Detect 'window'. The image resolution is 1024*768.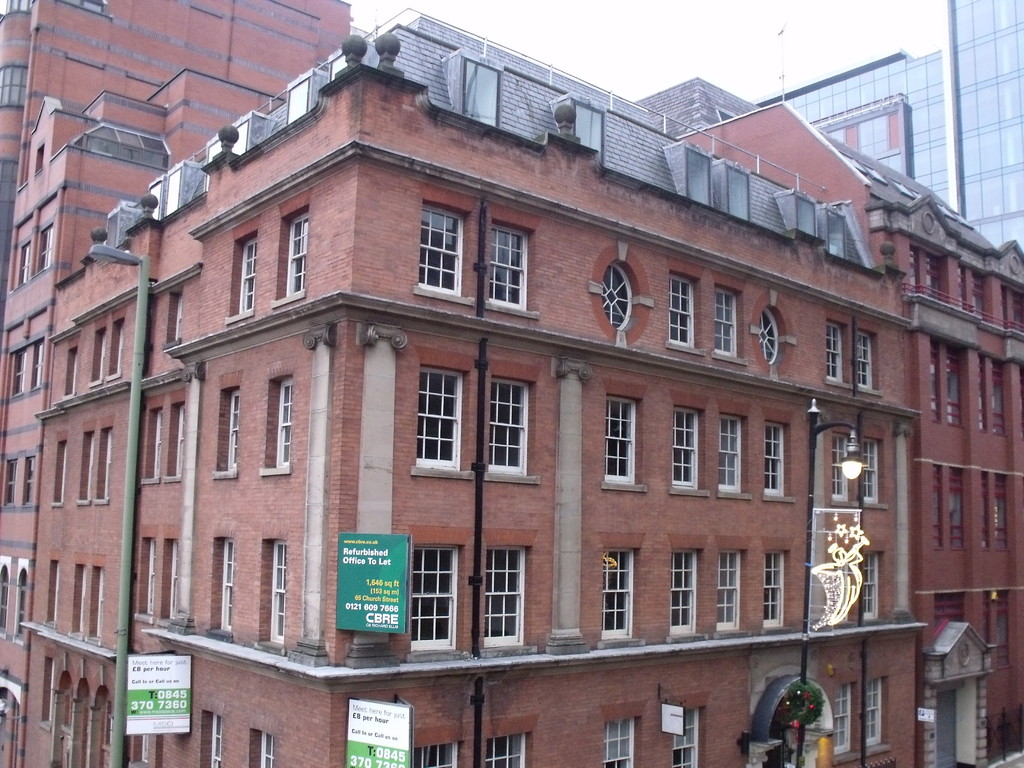
rect(758, 539, 796, 633).
